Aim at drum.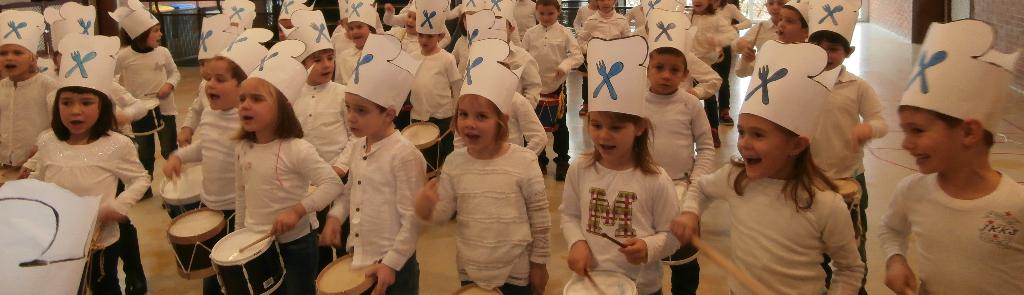
Aimed at box(316, 249, 381, 294).
